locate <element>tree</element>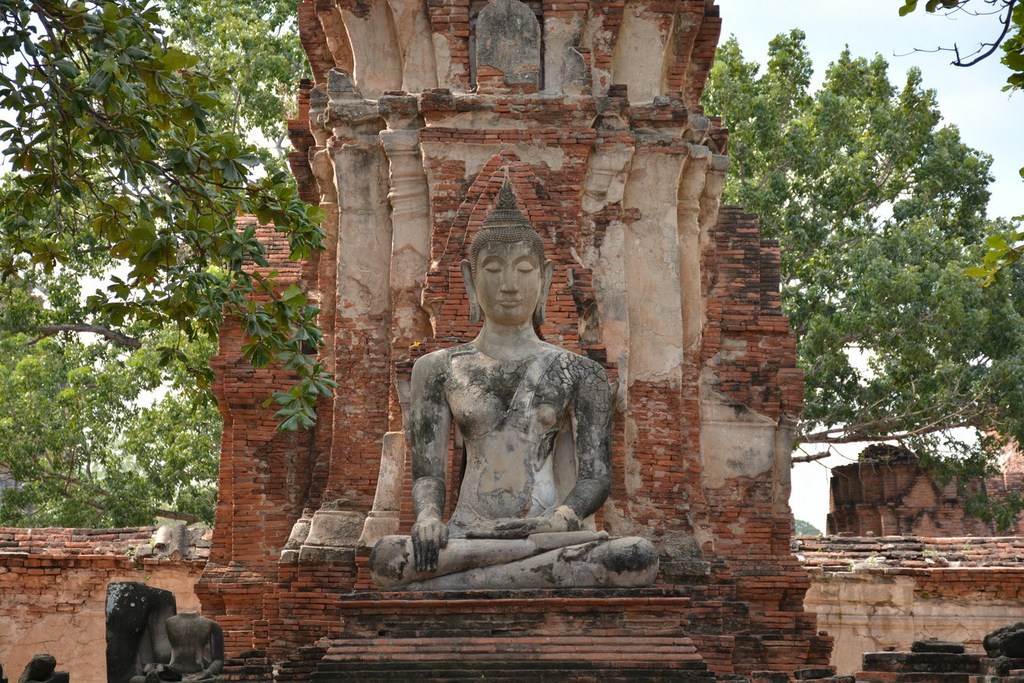
left=699, top=21, right=1023, bottom=545
